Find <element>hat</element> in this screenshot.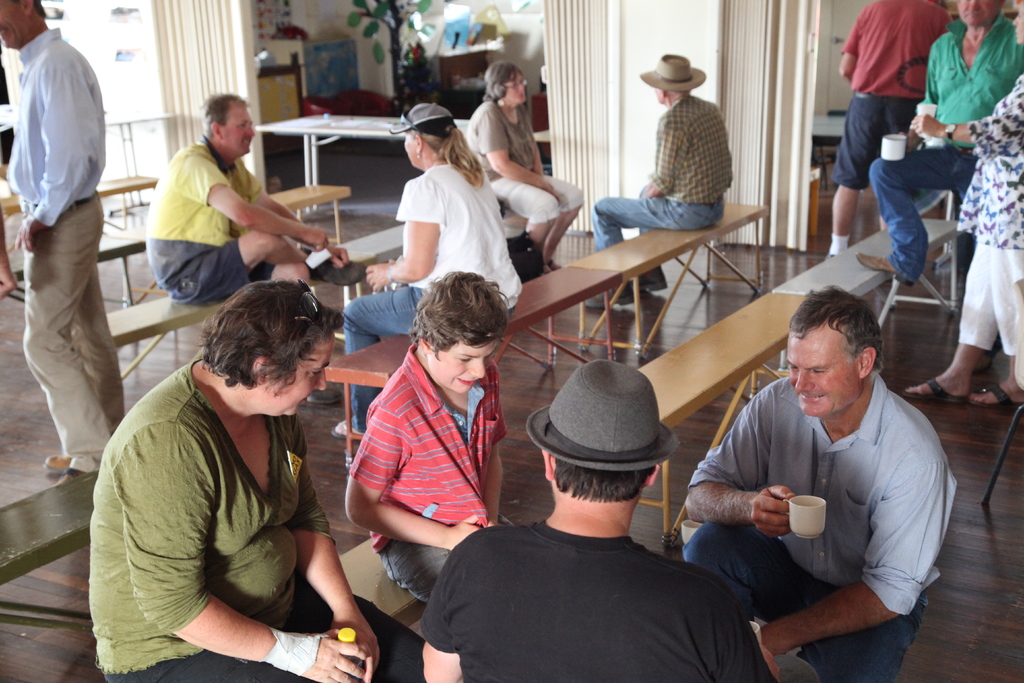
The bounding box for <element>hat</element> is [527,356,680,474].
